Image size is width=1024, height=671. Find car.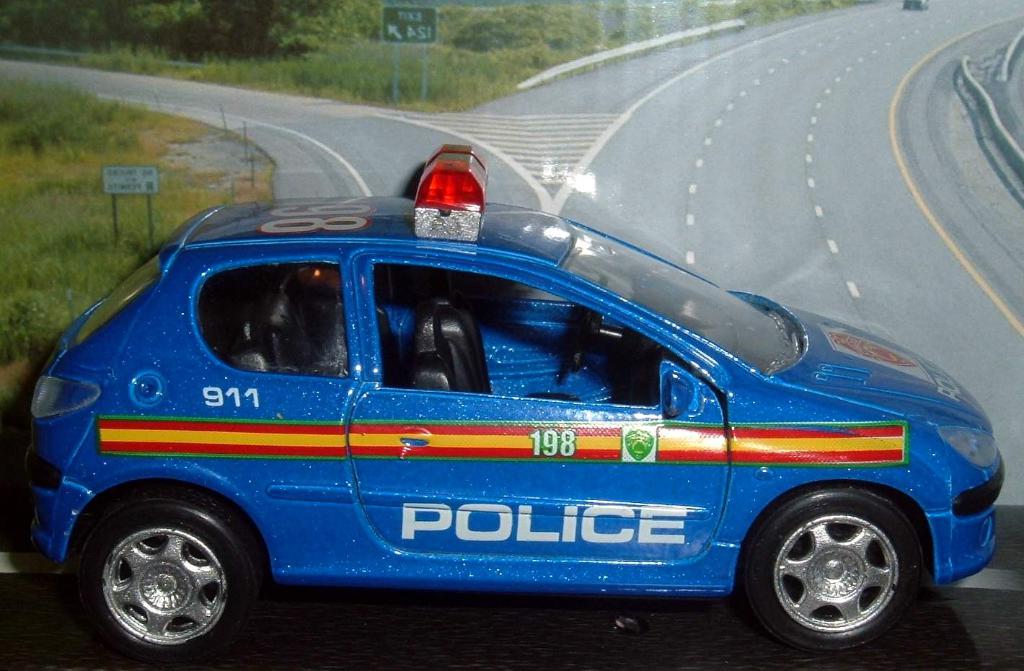
bbox=(26, 126, 989, 670).
